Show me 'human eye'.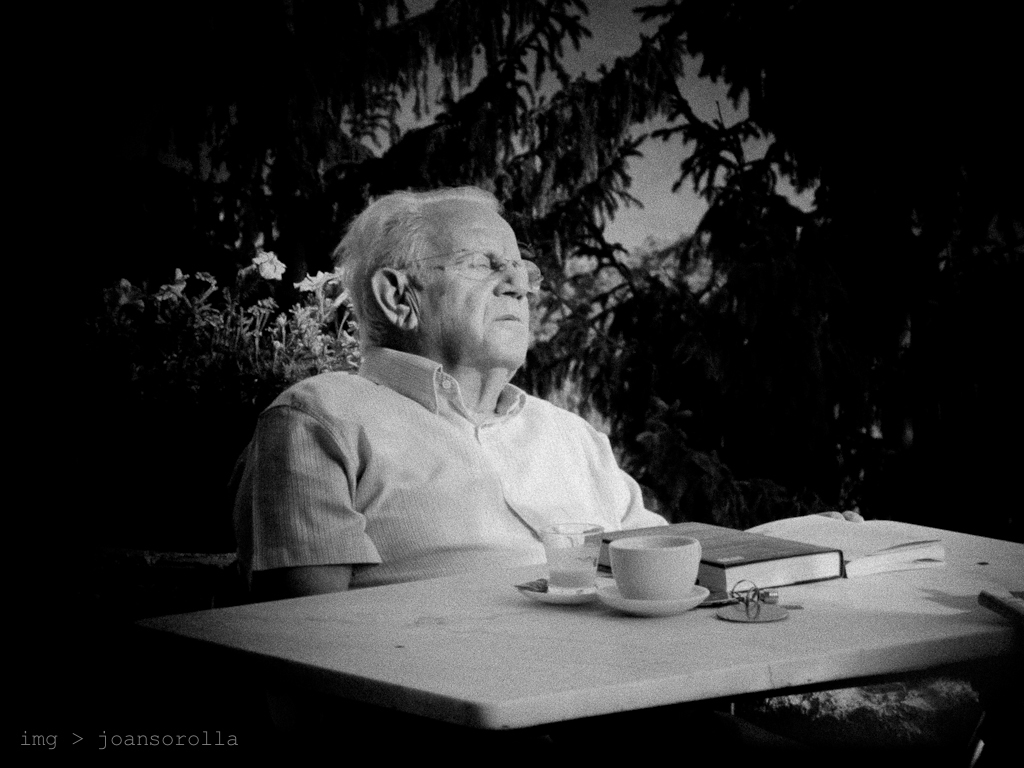
'human eye' is here: [469,258,501,276].
